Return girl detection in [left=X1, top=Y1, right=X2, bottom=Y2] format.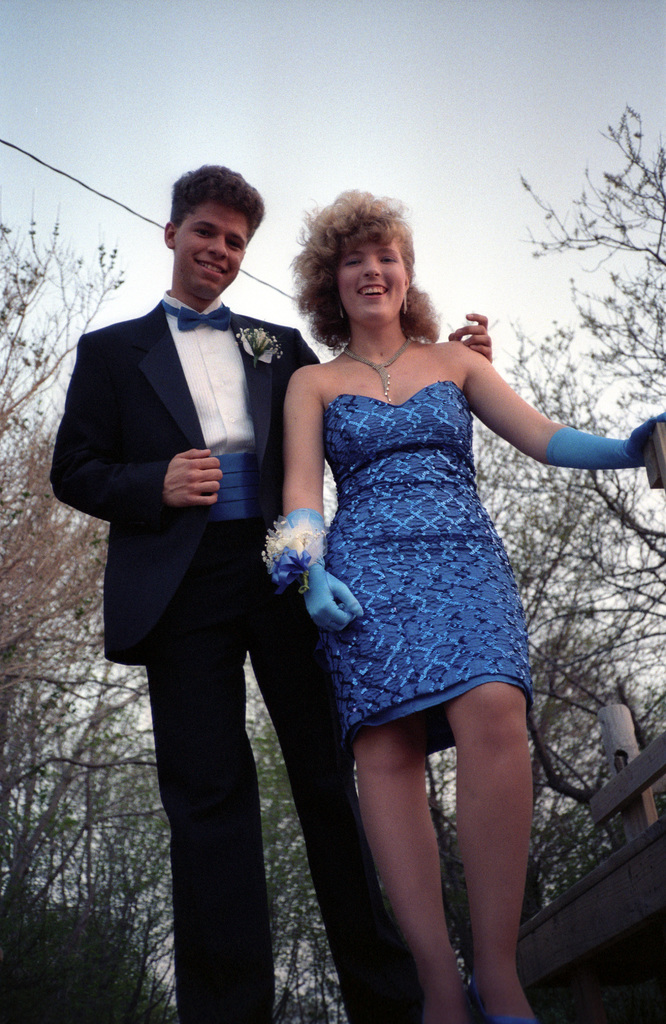
[left=258, top=185, right=665, bottom=1022].
